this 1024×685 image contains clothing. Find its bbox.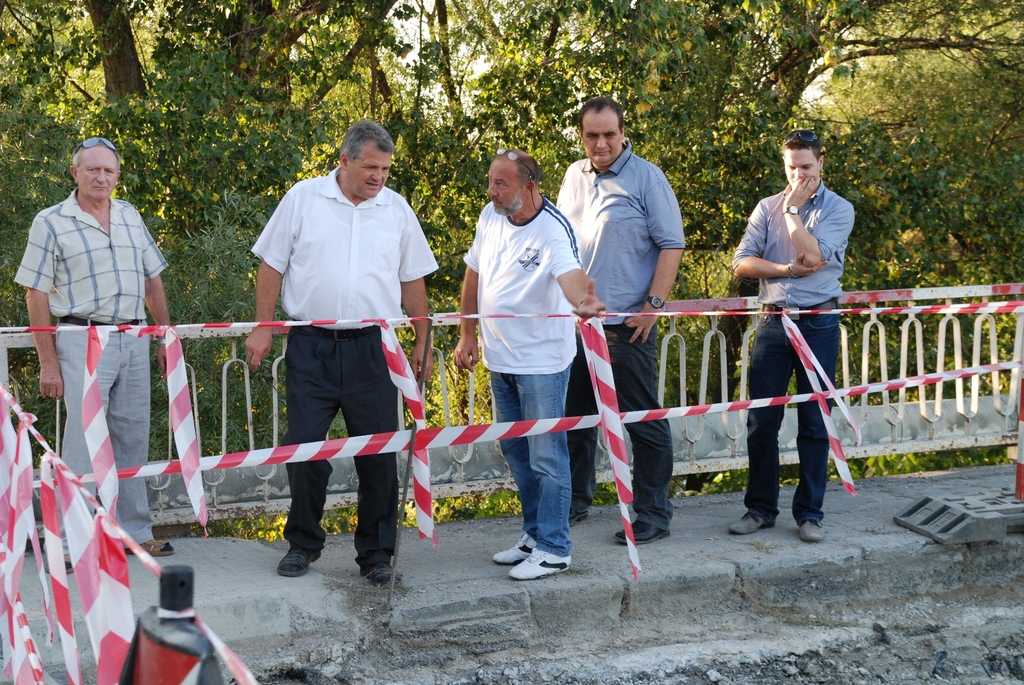
456/190/586/560.
